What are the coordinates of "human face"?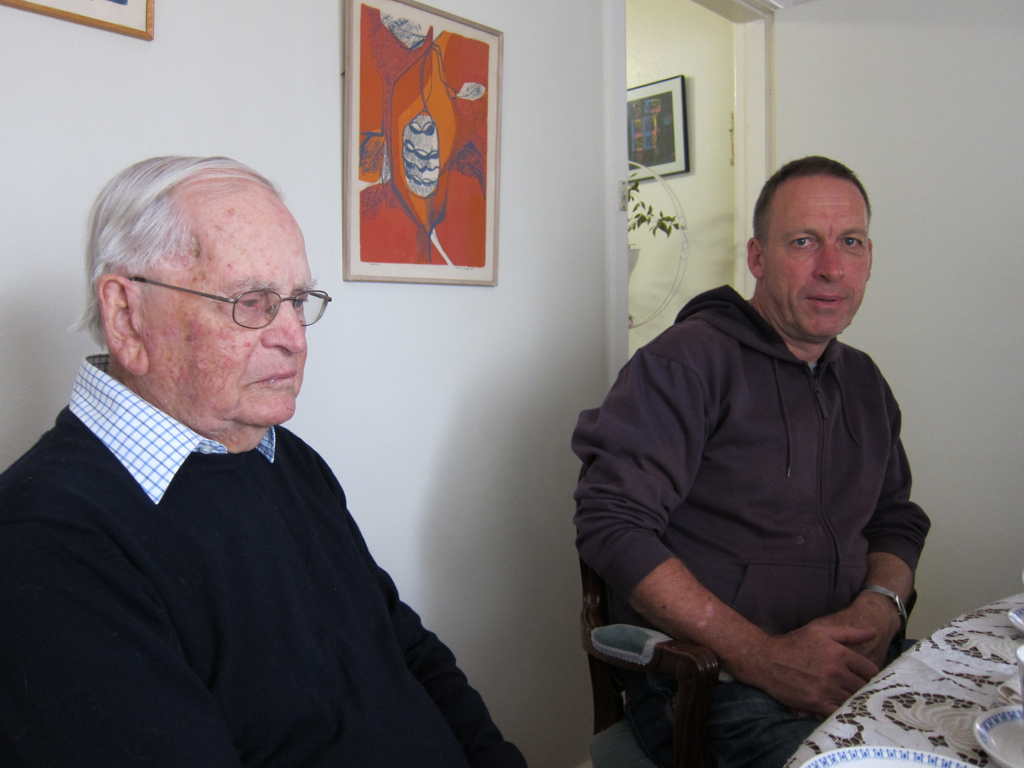
[760, 178, 866, 338].
